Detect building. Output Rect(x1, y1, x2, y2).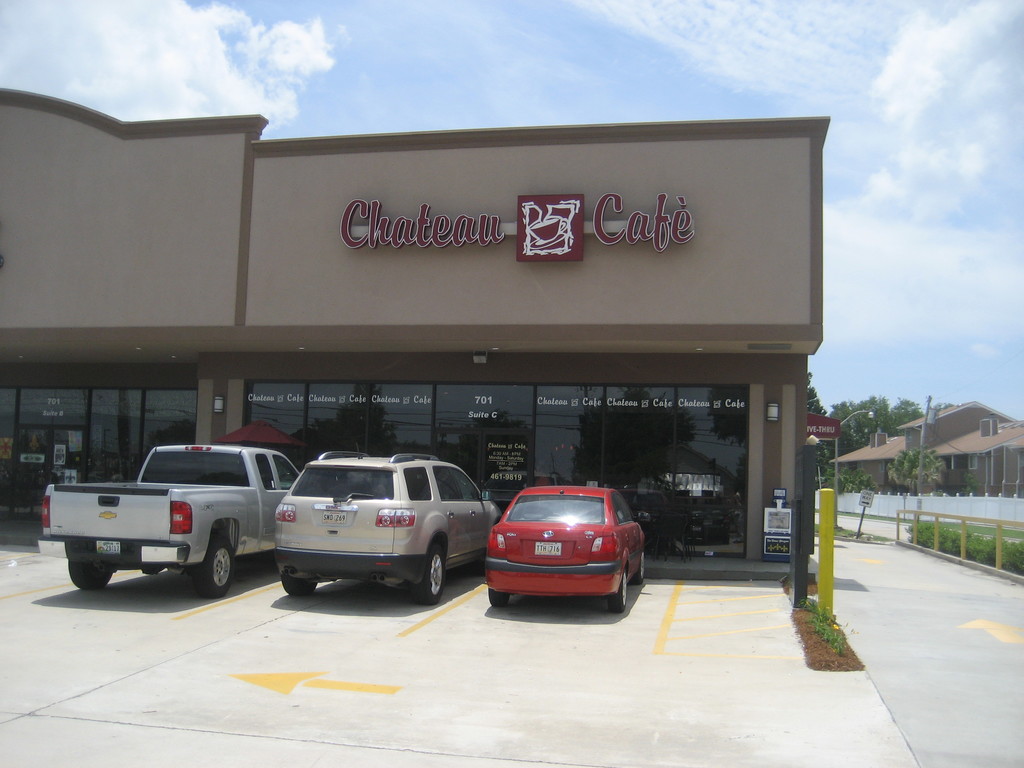
Rect(1, 89, 833, 564).
